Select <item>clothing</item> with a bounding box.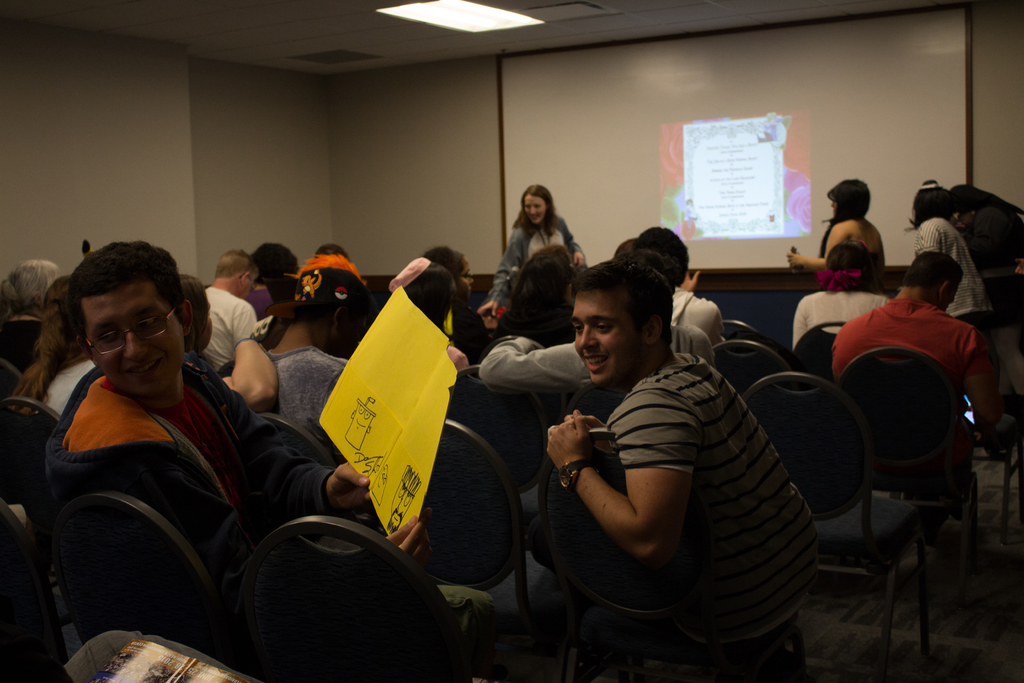
bbox(203, 283, 262, 375).
